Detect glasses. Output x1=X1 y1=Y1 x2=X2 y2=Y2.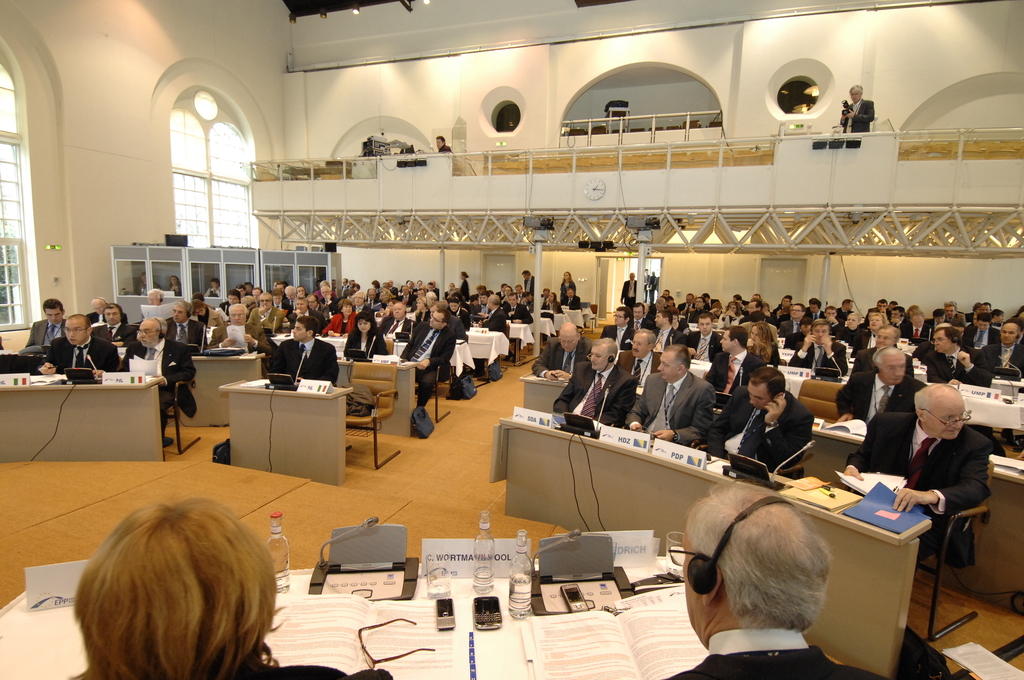
x1=65 y1=328 x2=88 y2=333.
